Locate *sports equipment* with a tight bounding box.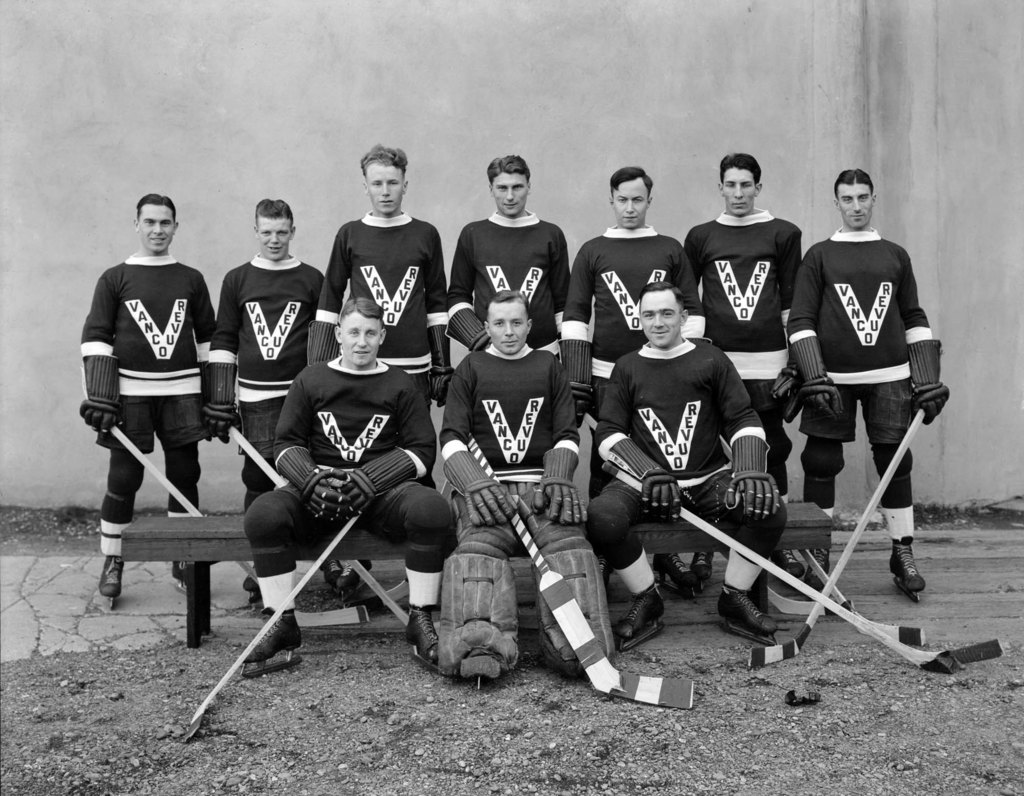
bbox(445, 305, 490, 350).
